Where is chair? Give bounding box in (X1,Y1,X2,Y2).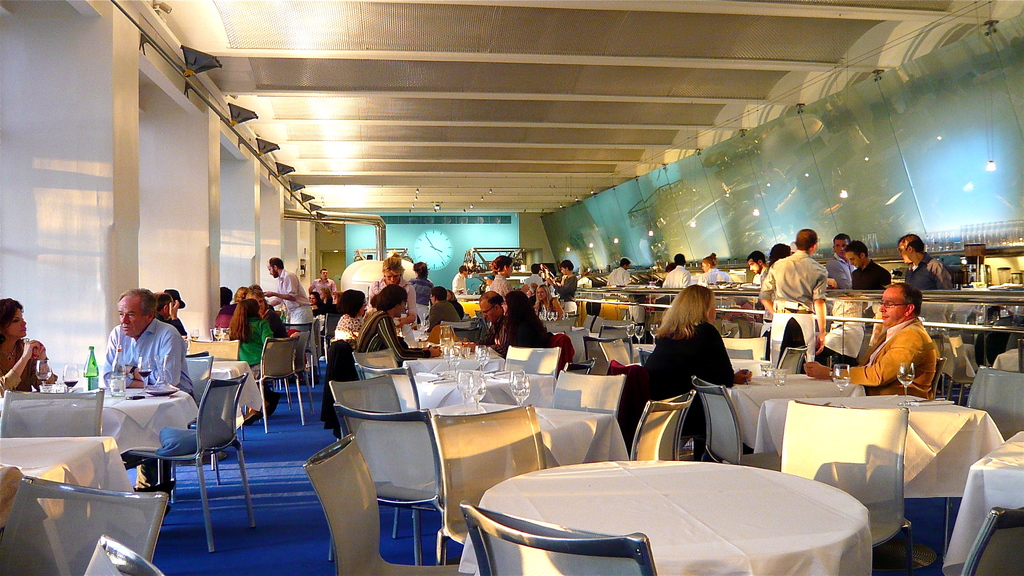
(548,370,627,422).
